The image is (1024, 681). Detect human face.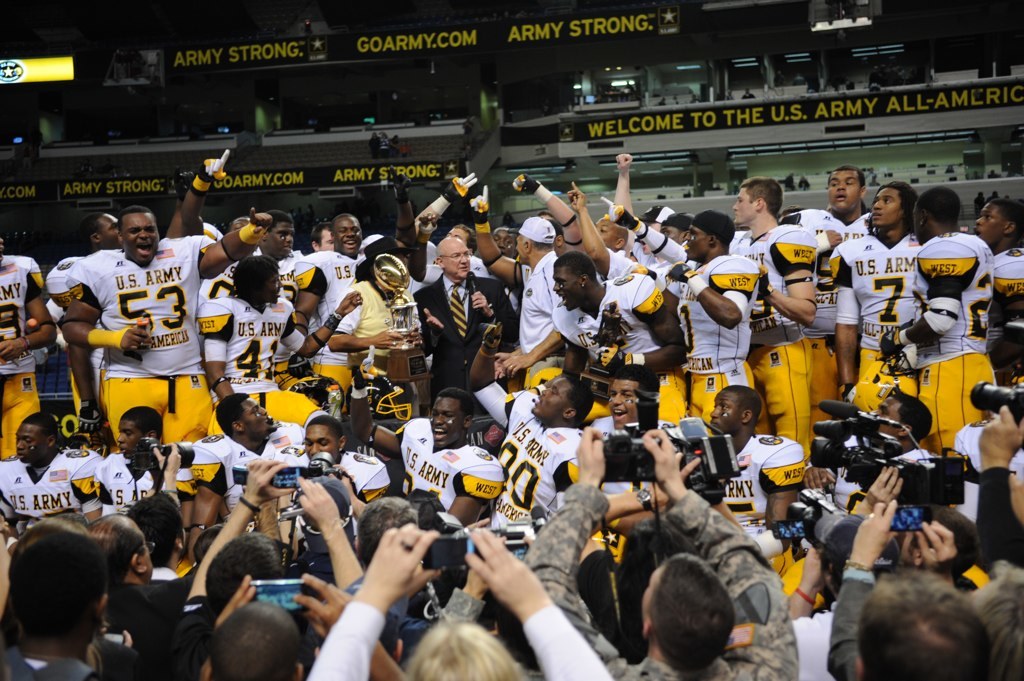
Detection: (left=14, top=424, right=46, bottom=468).
